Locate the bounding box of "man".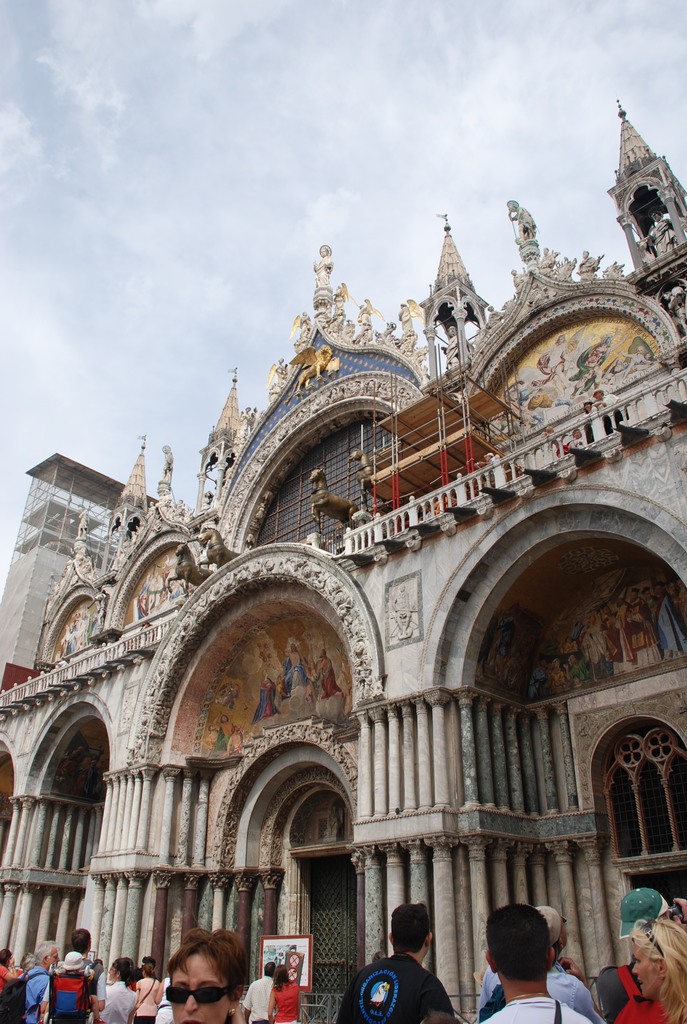
Bounding box: (590,879,679,1023).
